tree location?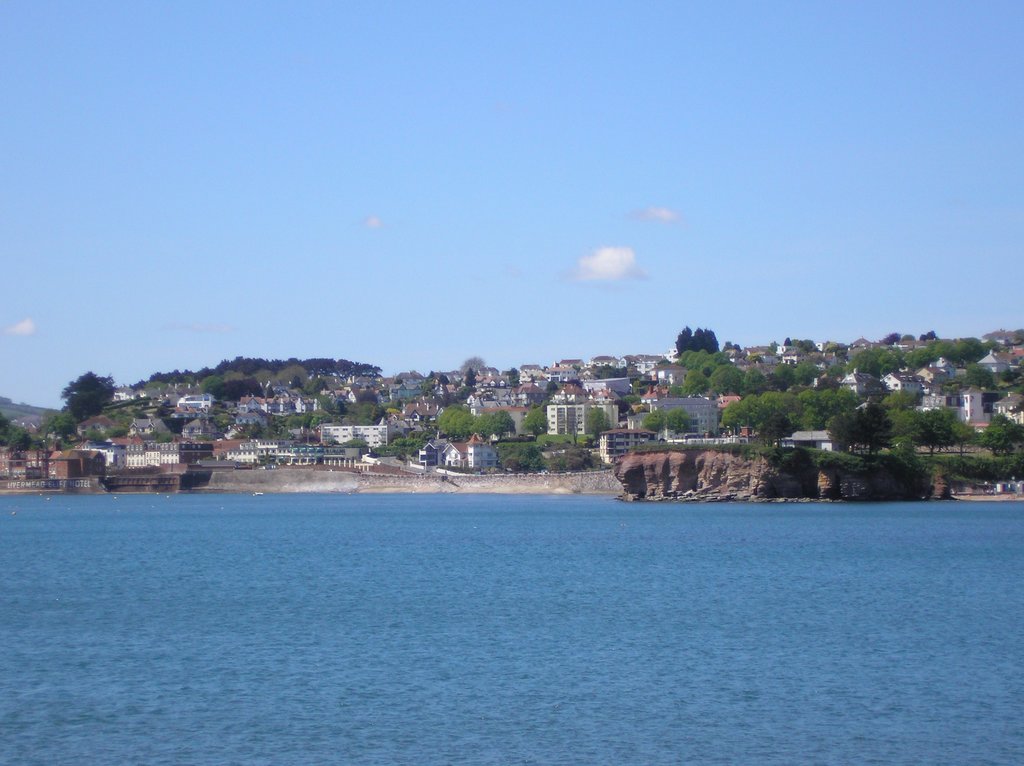
<region>469, 370, 480, 382</region>
